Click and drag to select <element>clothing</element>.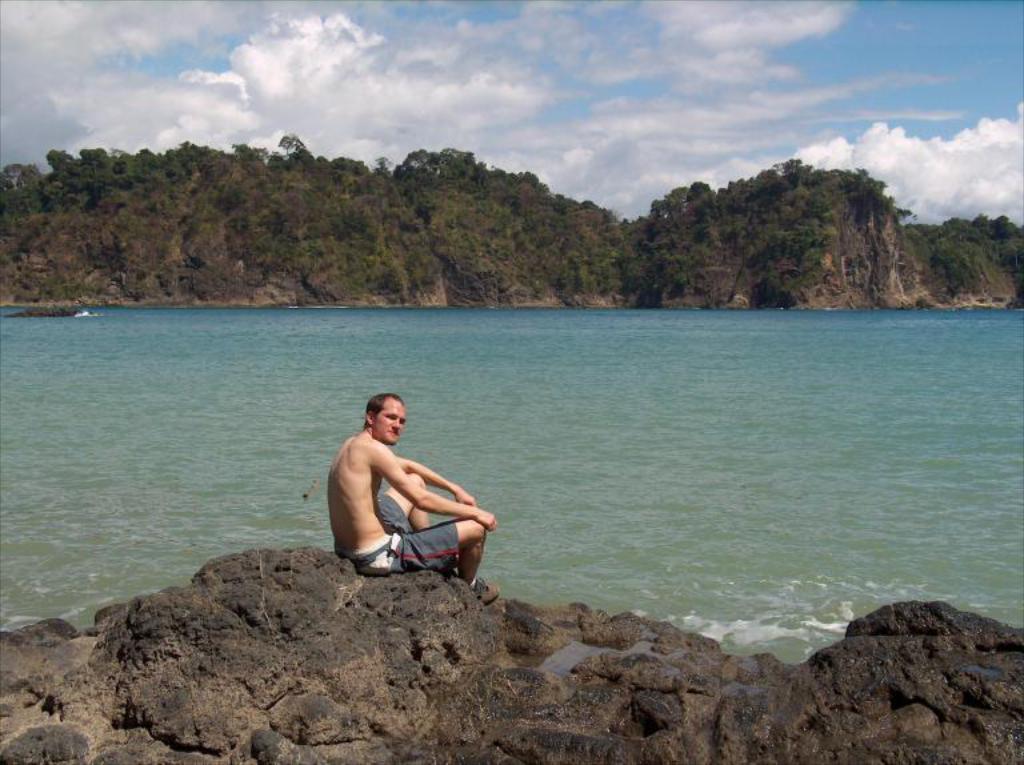
Selection: select_region(327, 490, 456, 574).
